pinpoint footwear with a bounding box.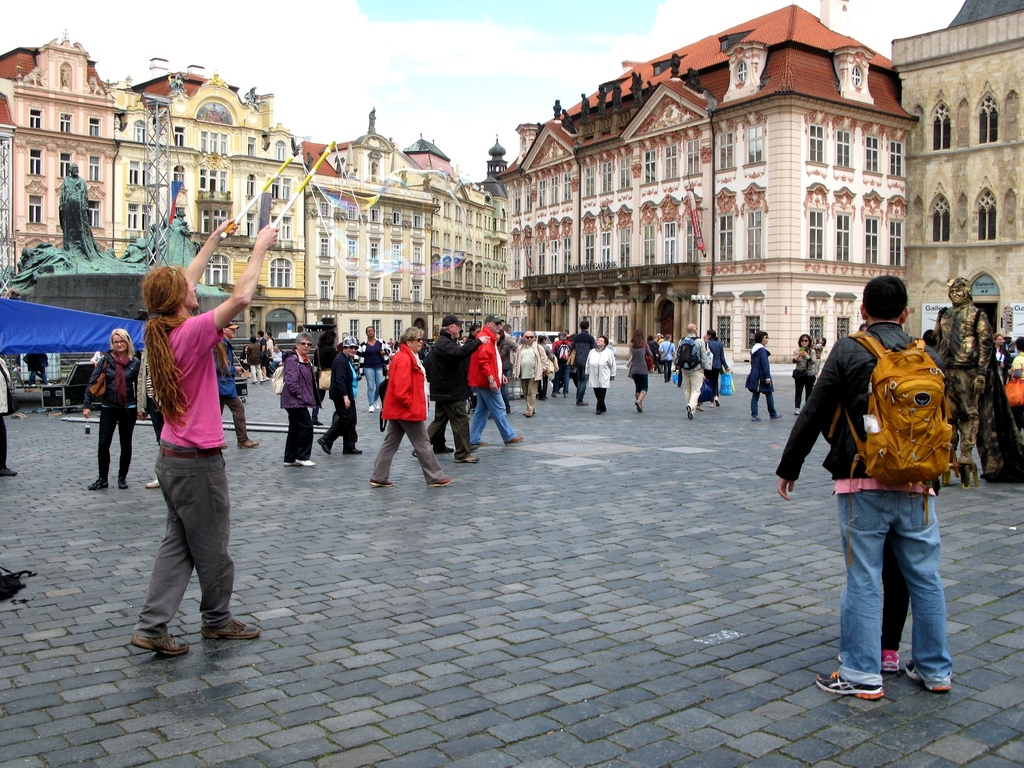
3/468/17/481.
